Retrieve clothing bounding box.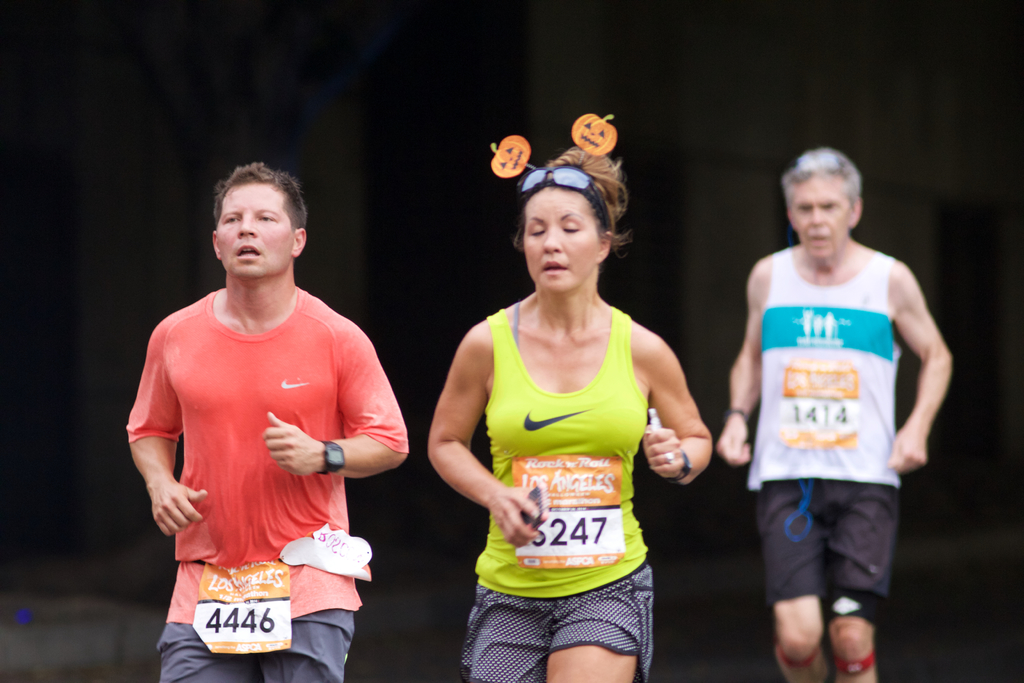
Bounding box: 739:250:902:634.
